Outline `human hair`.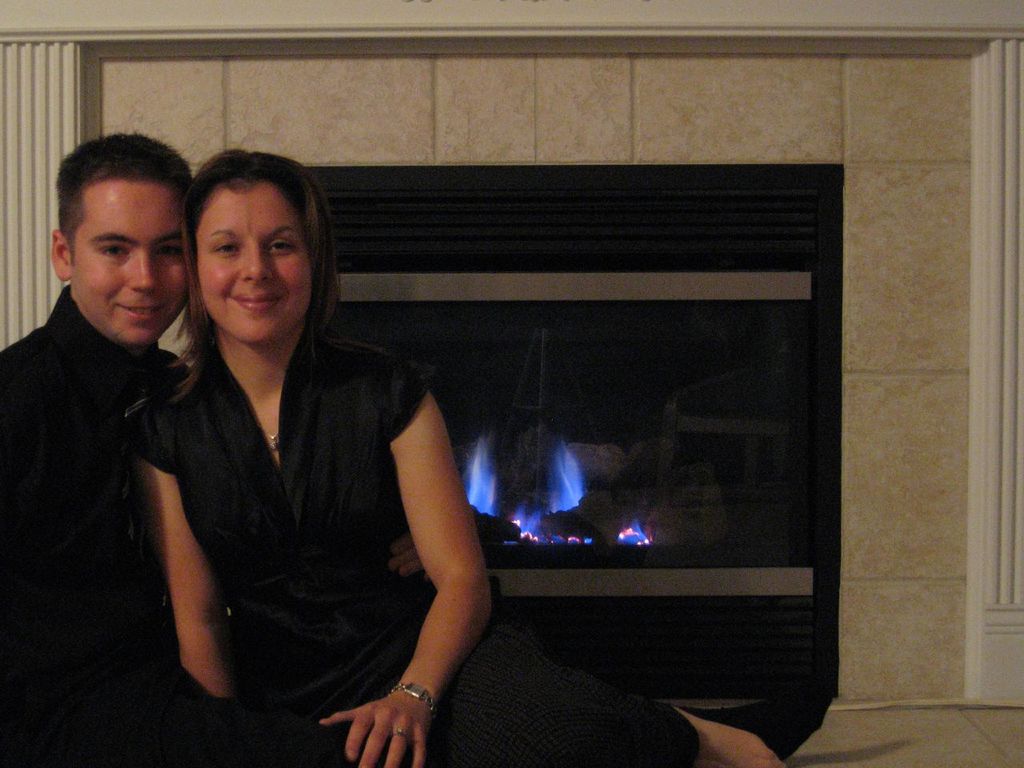
Outline: <box>54,134,196,244</box>.
